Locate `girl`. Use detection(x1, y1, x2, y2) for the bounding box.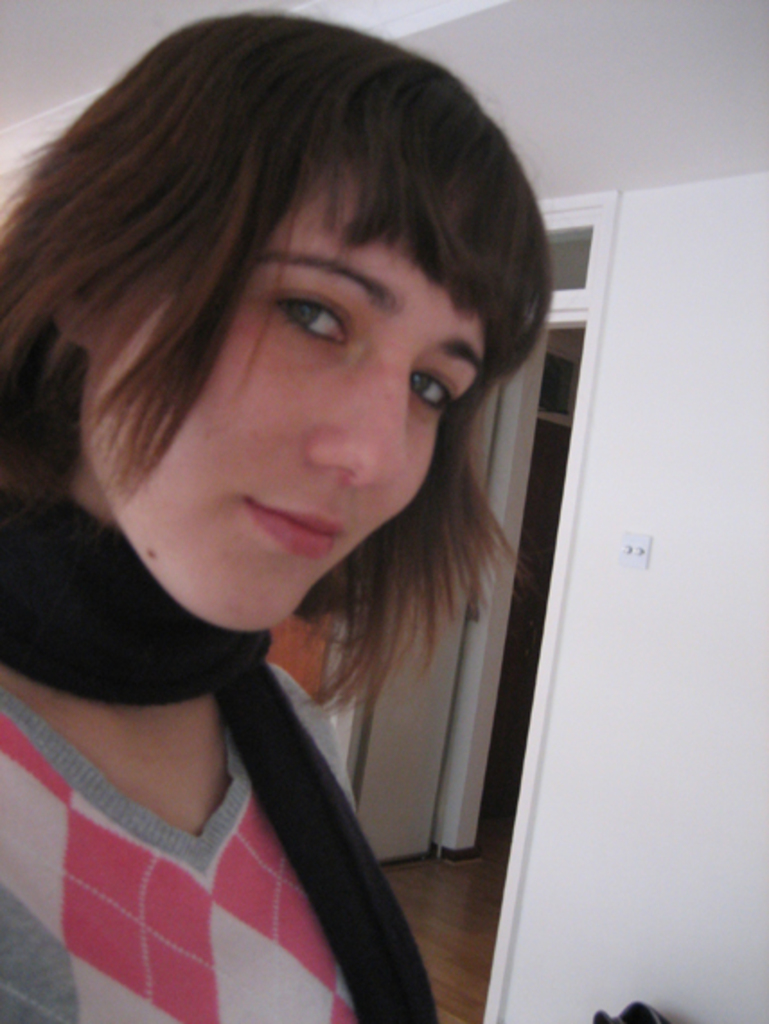
detection(0, 9, 553, 1022).
